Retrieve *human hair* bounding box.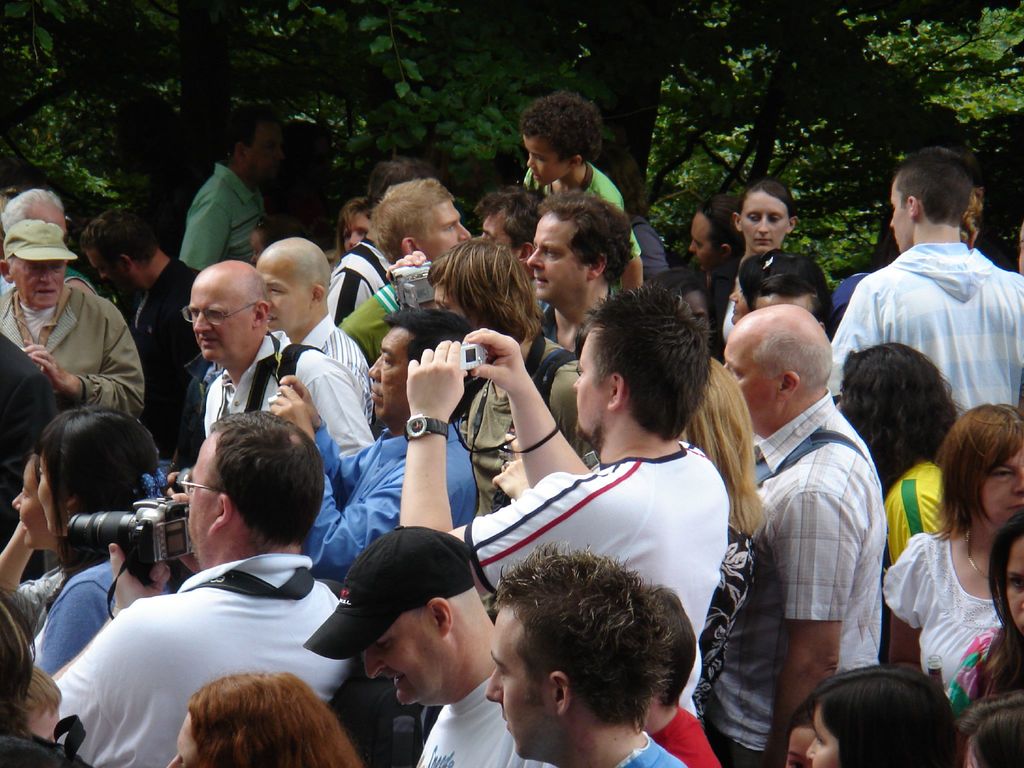
Bounding box: crop(678, 358, 769, 539).
